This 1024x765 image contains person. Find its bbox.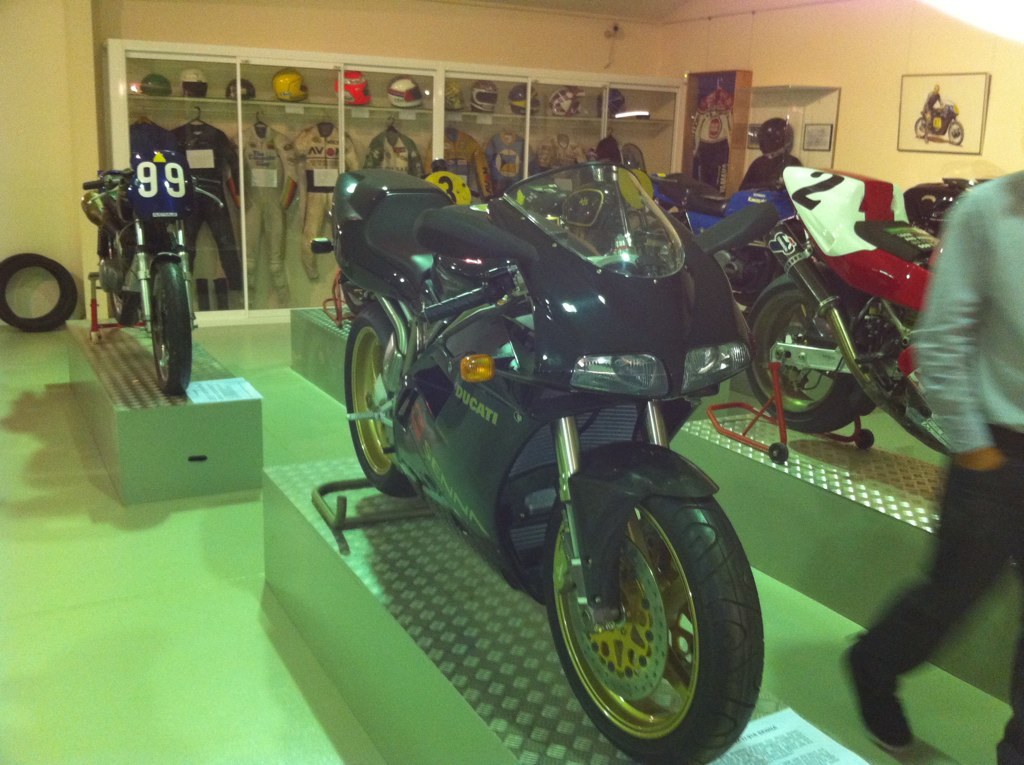
838:159:1023:764.
